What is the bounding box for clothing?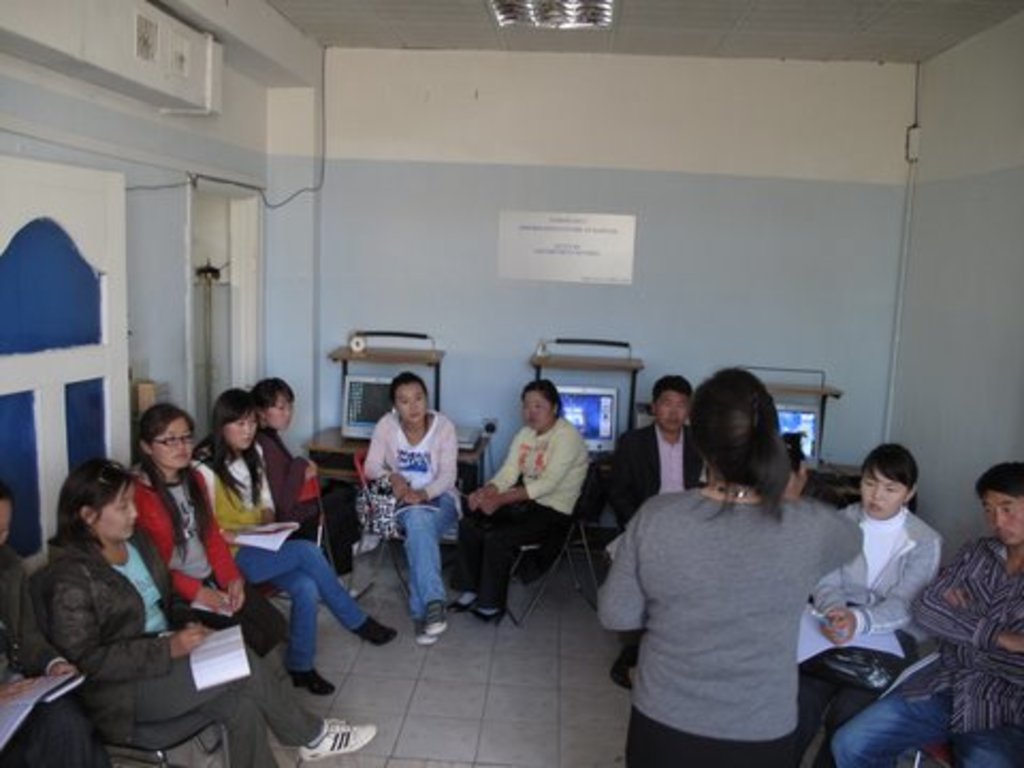
x1=0, y1=548, x2=102, y2=766.
